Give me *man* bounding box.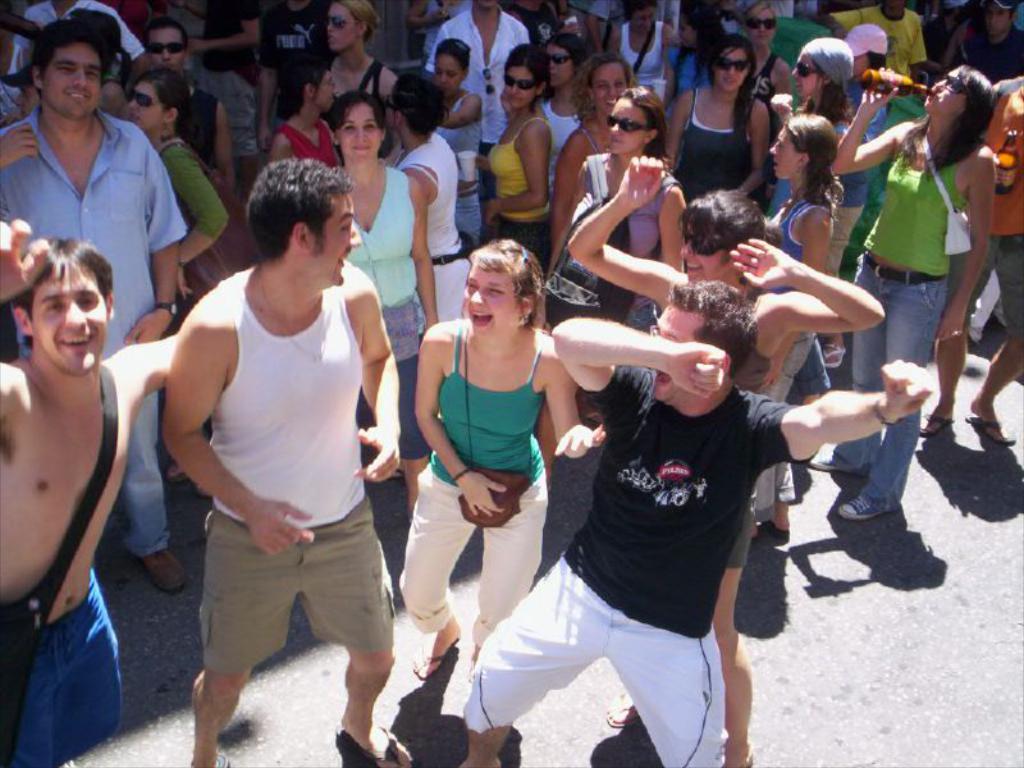
[946,77,1023,449].
